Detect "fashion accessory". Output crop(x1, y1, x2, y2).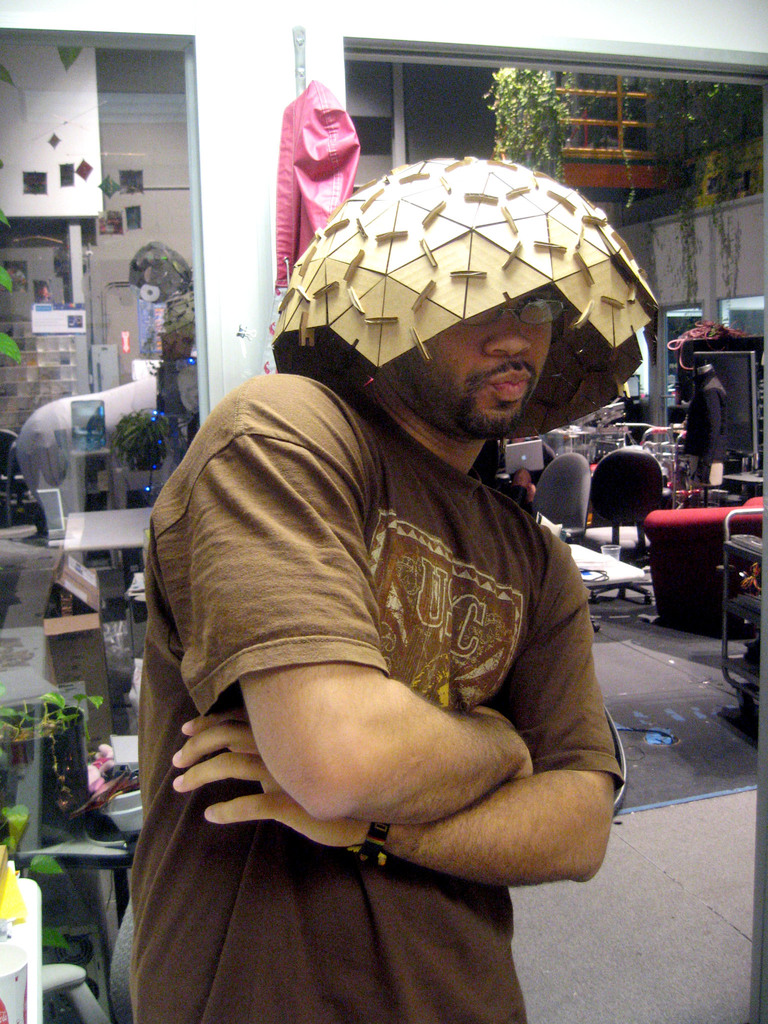
crop(269, 157, 659, 447).
